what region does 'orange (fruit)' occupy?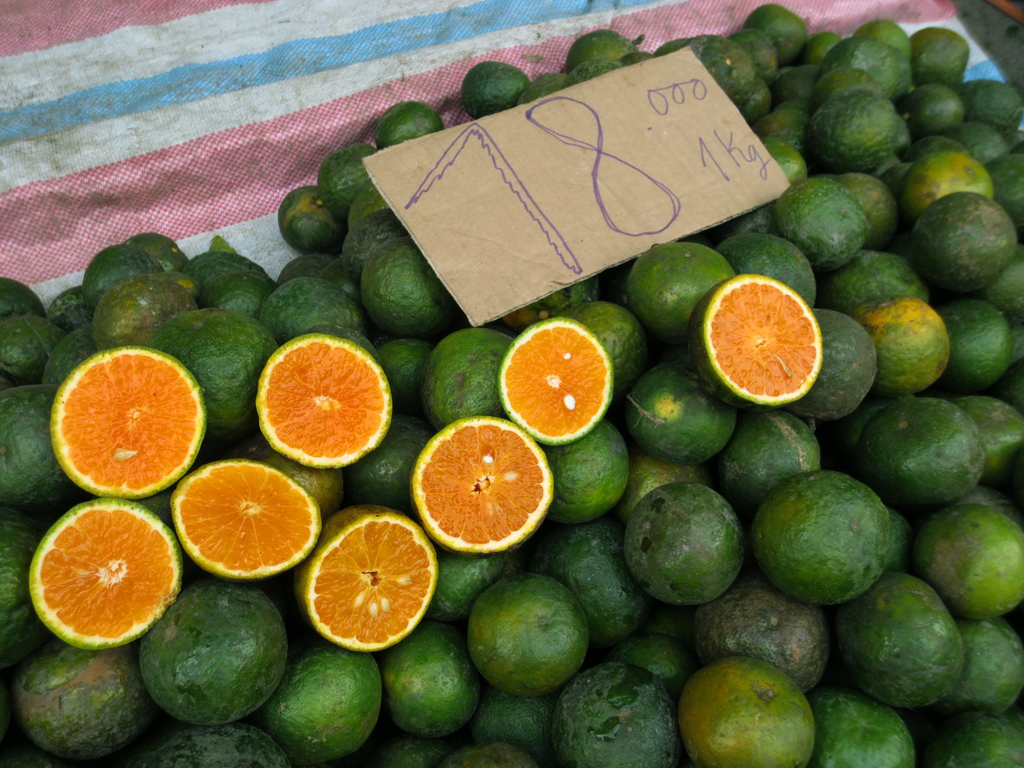
bbox(676, 663, 810, 767).
